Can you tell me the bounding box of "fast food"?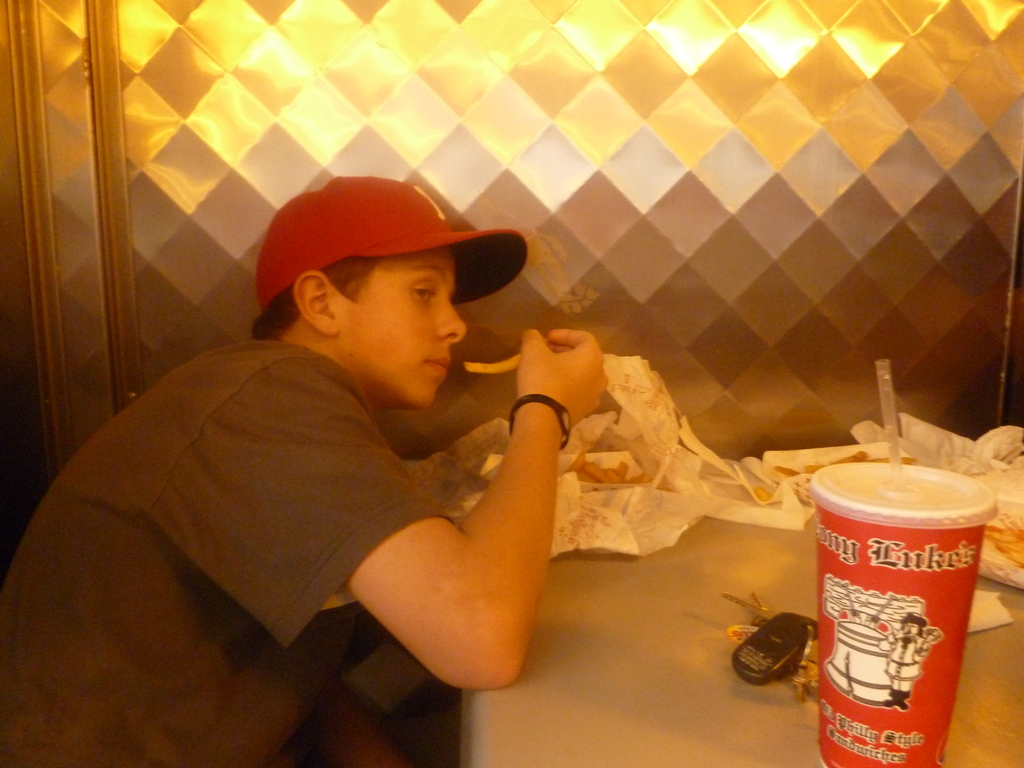
l=463, t=351, r=522, b=371.
